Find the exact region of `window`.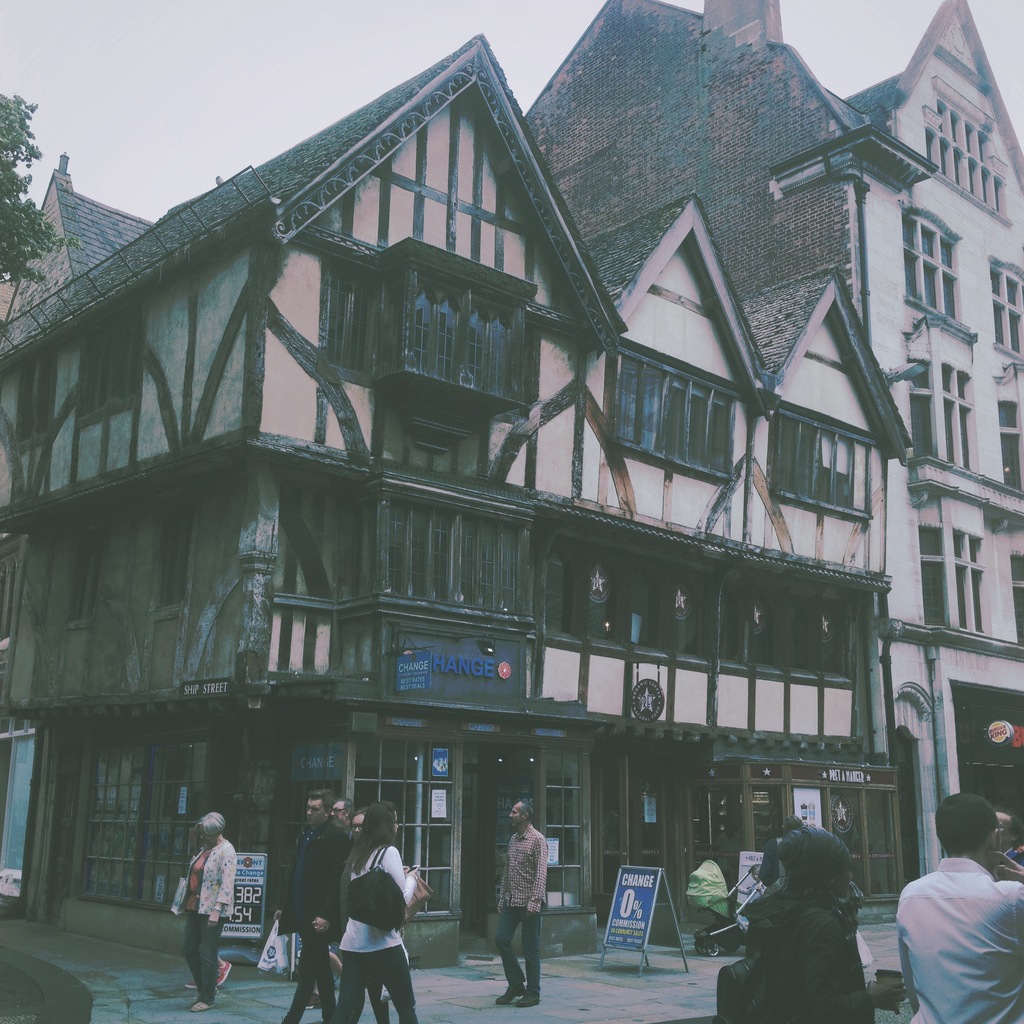
Exact region: locate(767, 406, 877, 518).
